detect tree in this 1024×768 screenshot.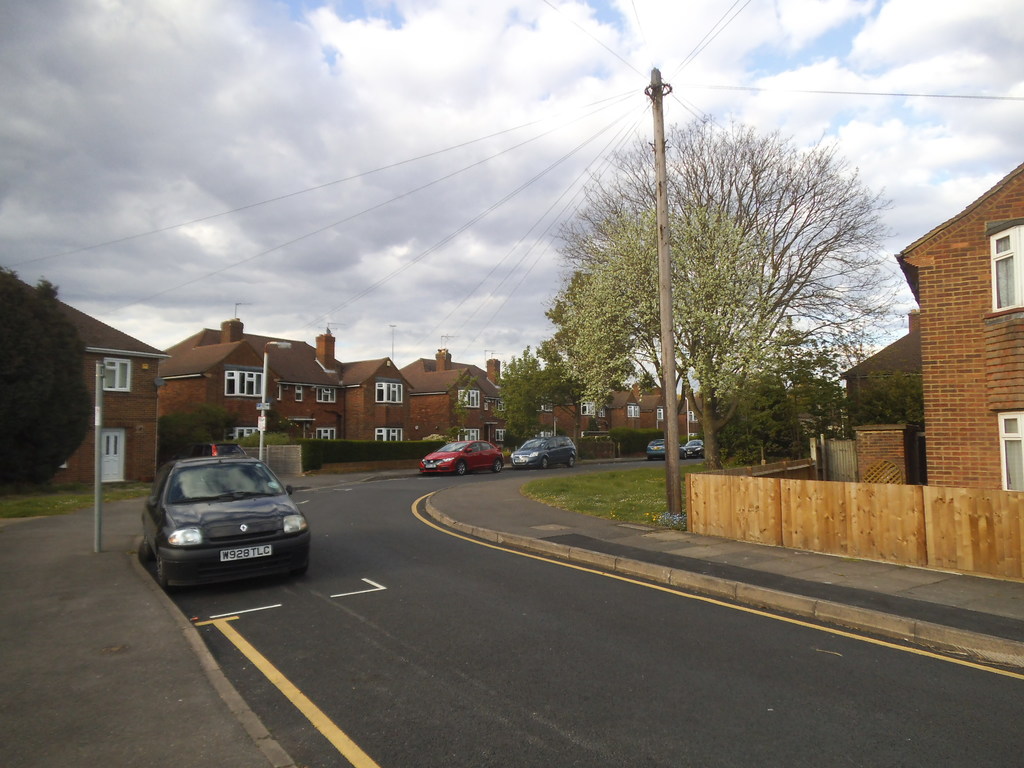
Detection: [left=852, top=360, right=925, bottom=431].
